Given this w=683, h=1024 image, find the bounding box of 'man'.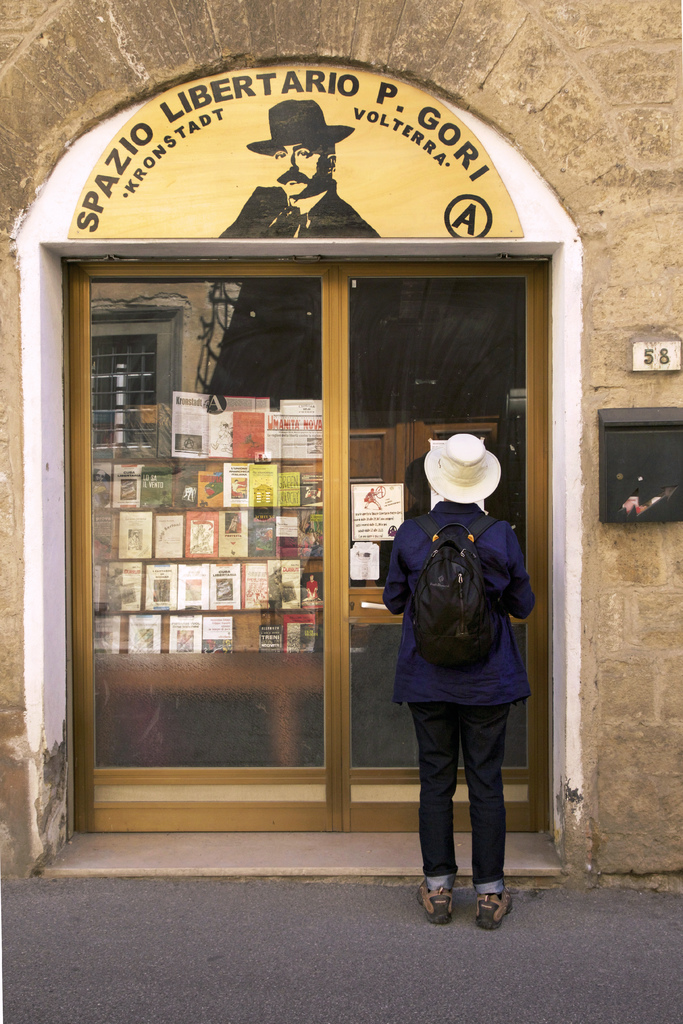
rect(217, 99, 386, 237).
